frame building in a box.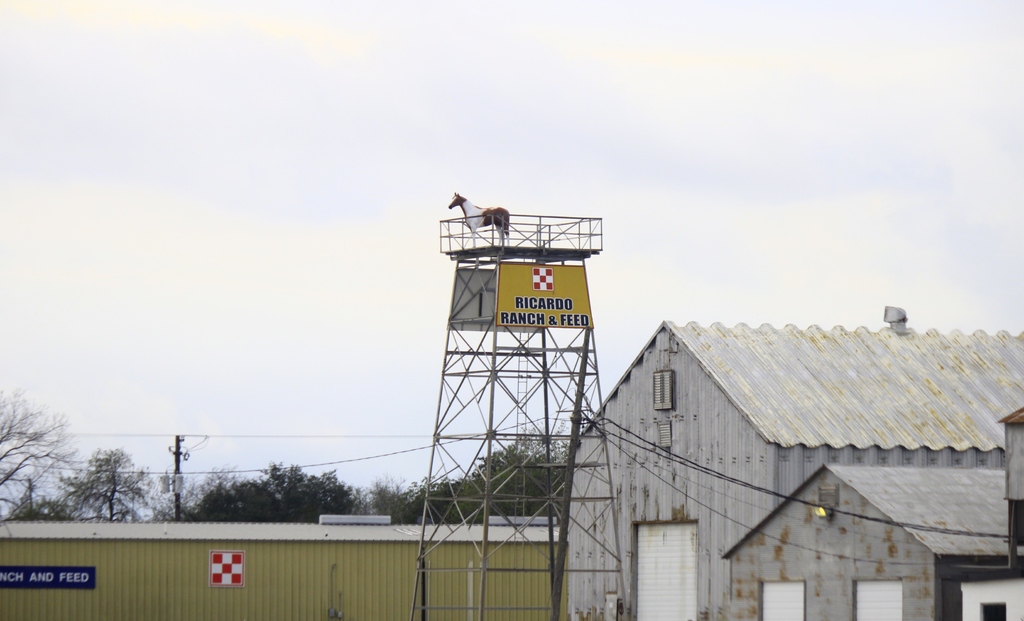
locate(716, 412, 1023, 620).
